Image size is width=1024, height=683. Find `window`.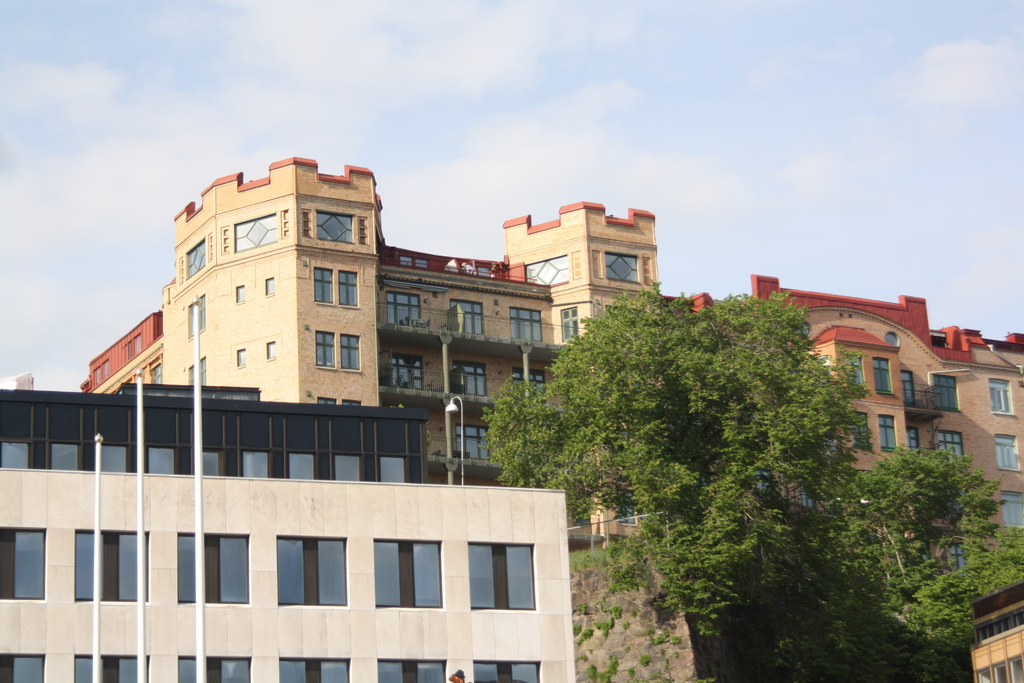
BBox(147, 447, 172, 474).
